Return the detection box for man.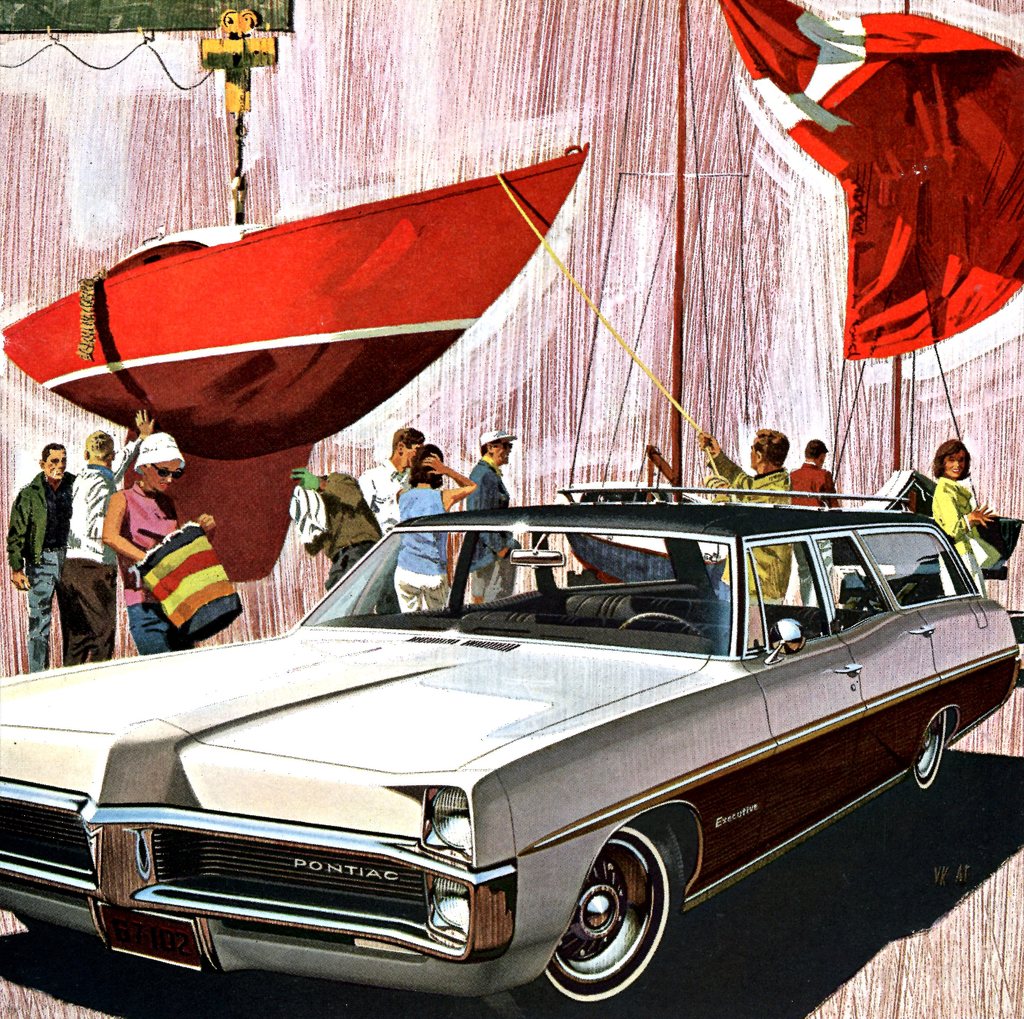
(x1=694, y1=424, x2=790, y2=594).
